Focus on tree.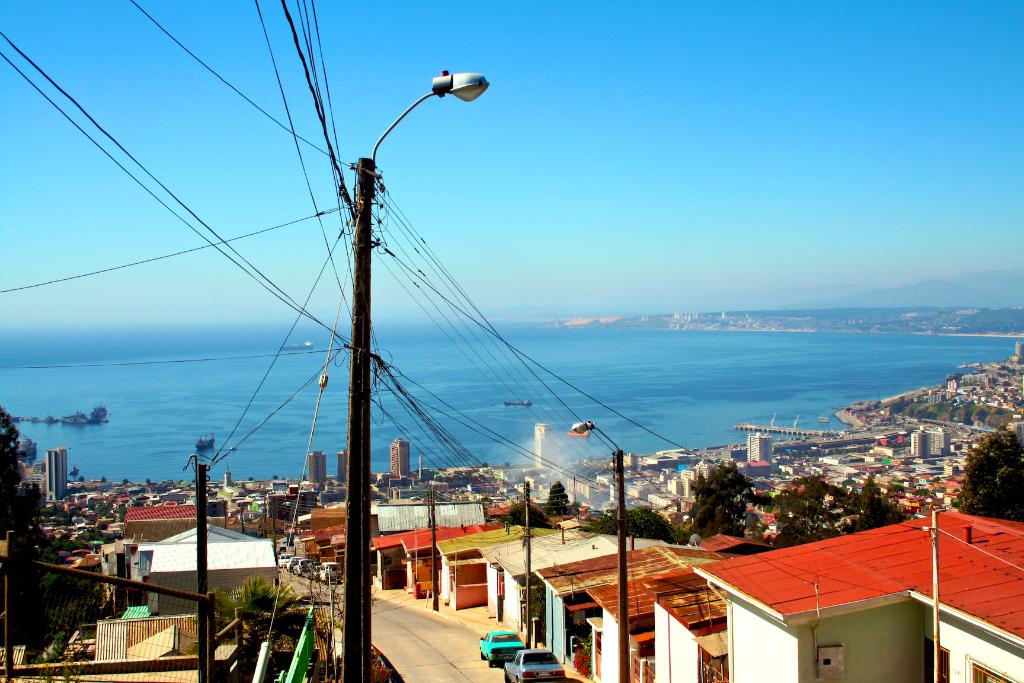
Focused at x1=497 y1=496 x2=552 y2=528.
